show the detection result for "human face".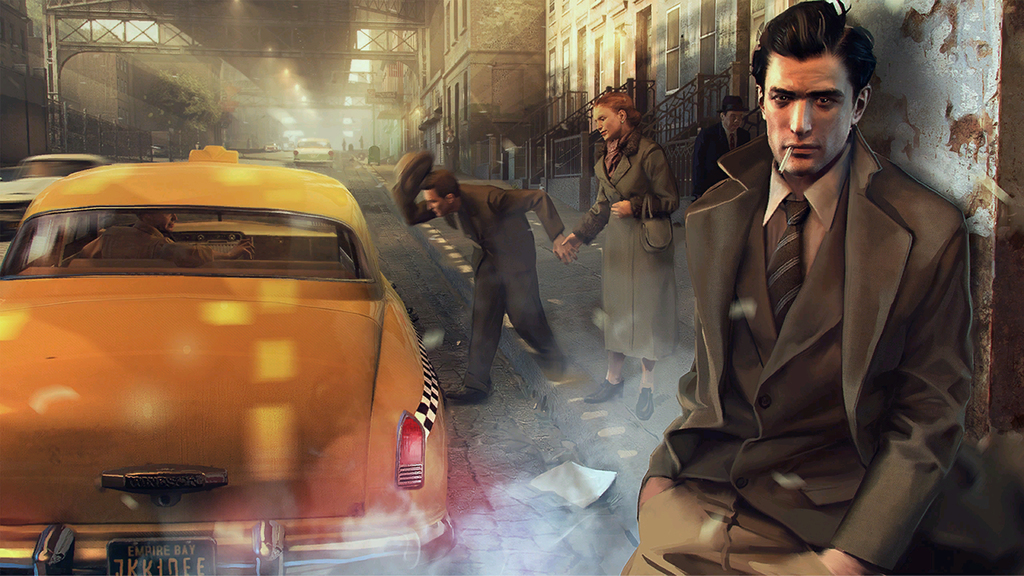
[150,214,176,234].
